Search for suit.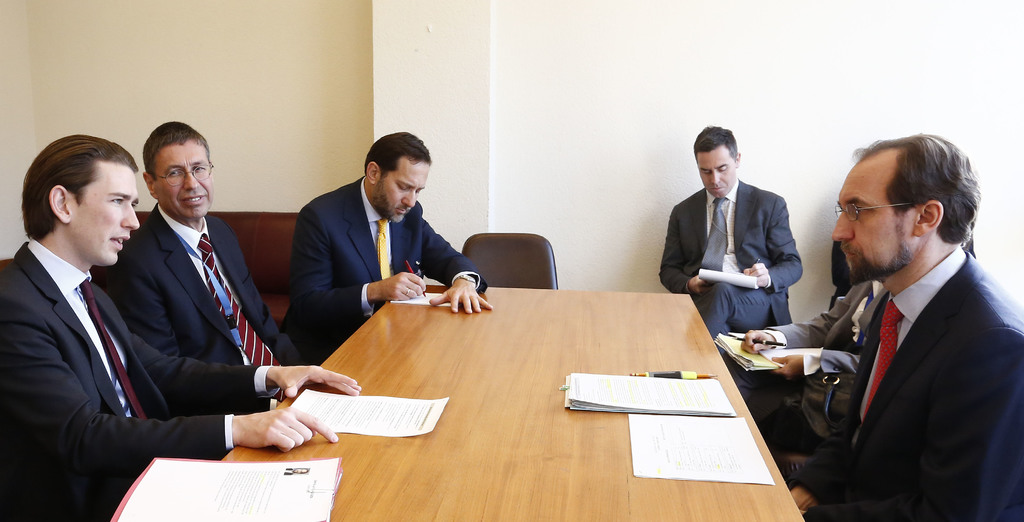
Found at <region>792, 245, 1023, 521</region>.
